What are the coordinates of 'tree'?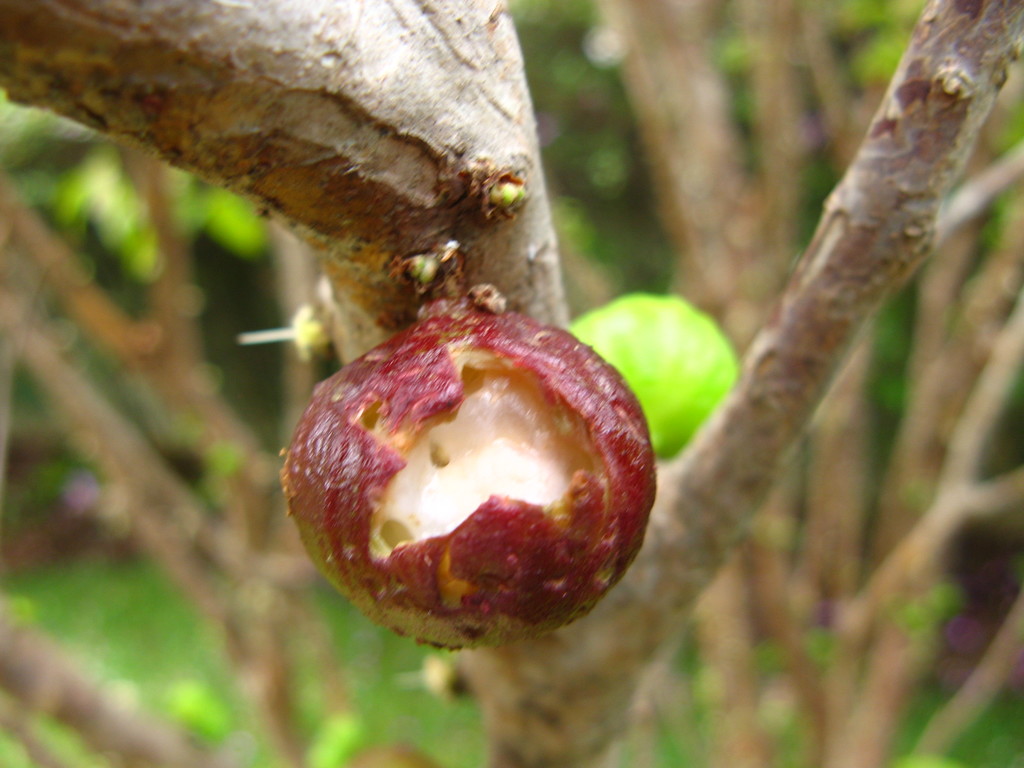
left=3, top=1, right=1023, bottom=767.
